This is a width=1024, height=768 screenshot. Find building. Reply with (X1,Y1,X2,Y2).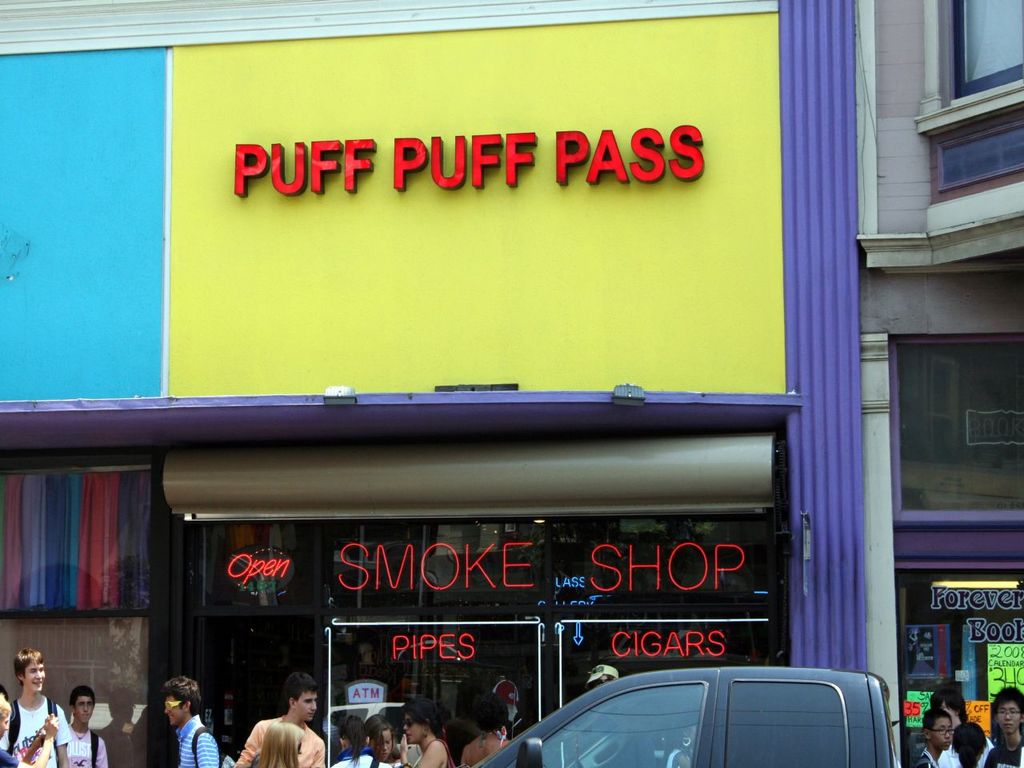
(0,0,1023,767).
